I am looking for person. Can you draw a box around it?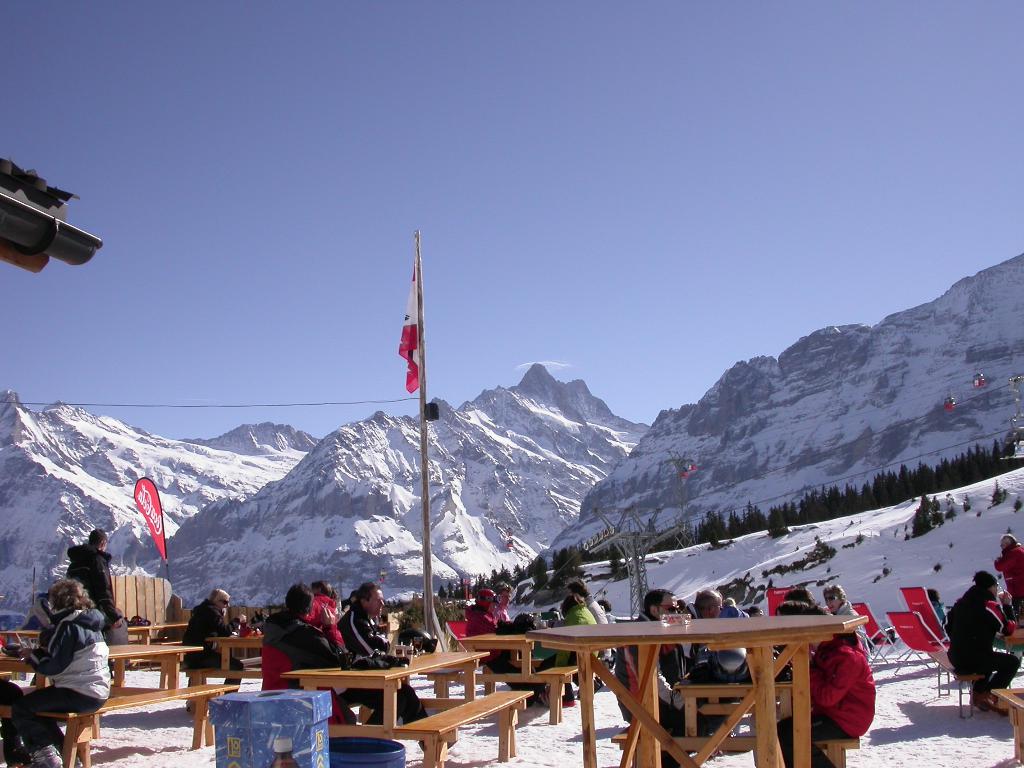
Sure, the bounding box is bbox=(254, 580, 398, 749).
